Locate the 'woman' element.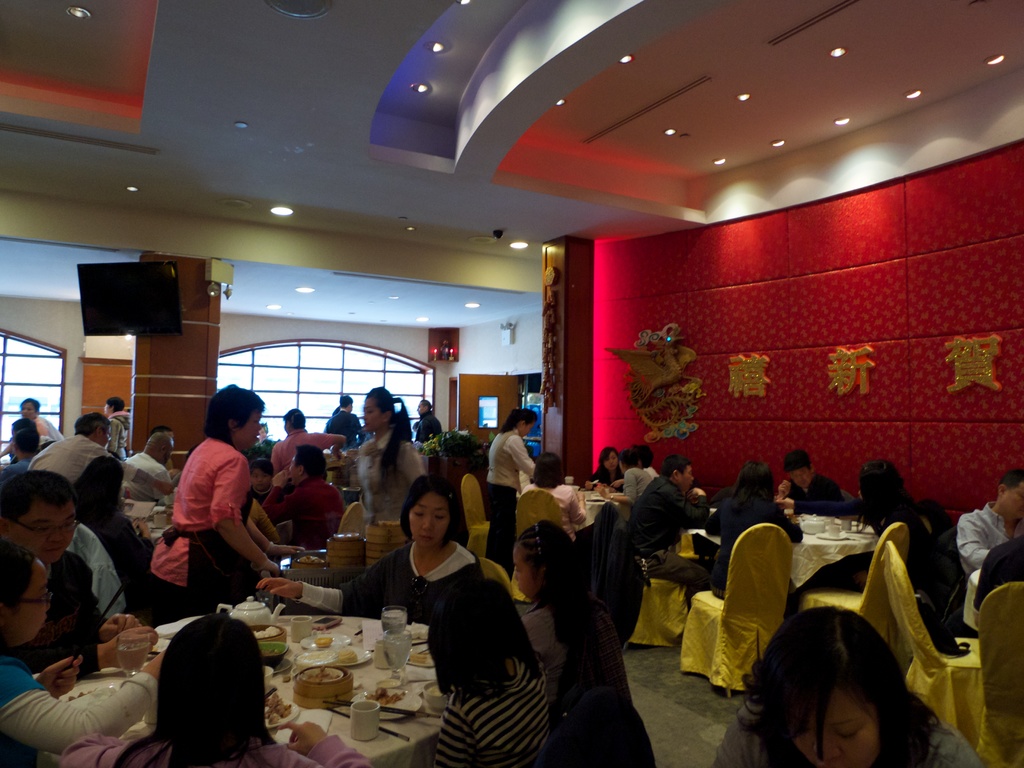
Element bbox: (865, 460, 938, 599).
